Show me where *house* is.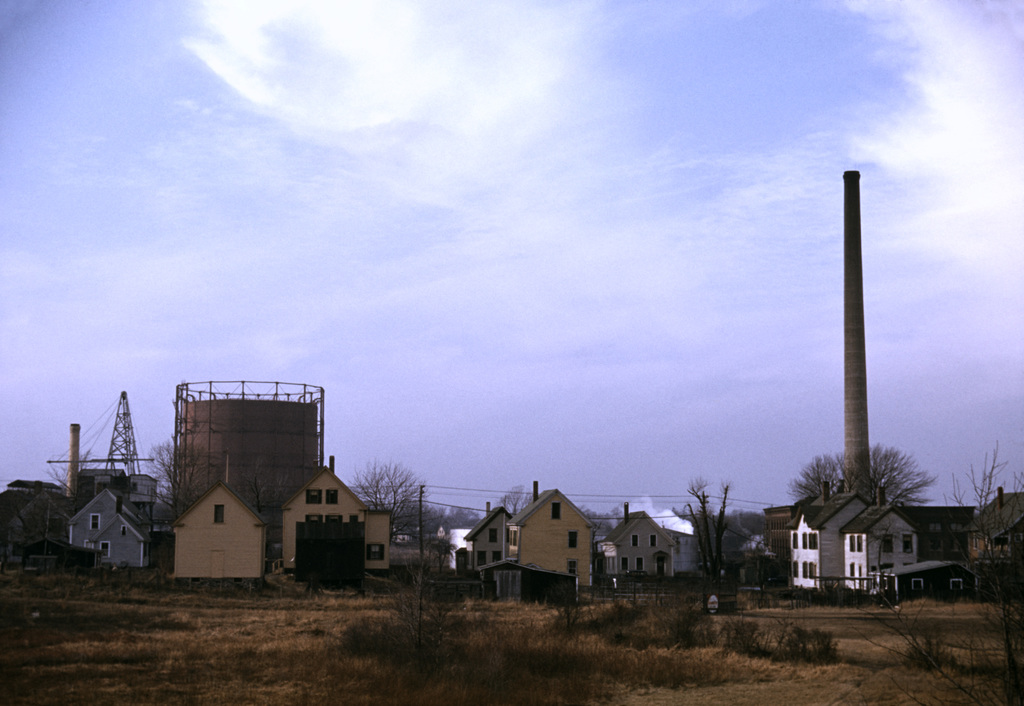
*house* is at [56,480,157,570].
